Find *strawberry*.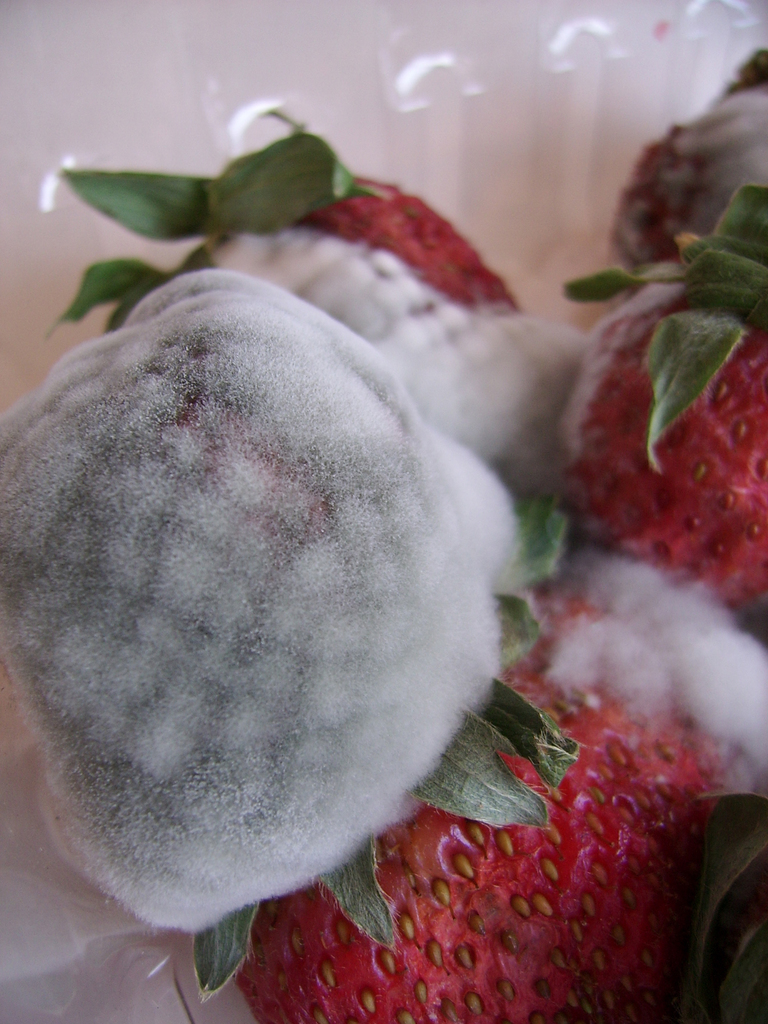
box=[195, 483, 767, 1023].
